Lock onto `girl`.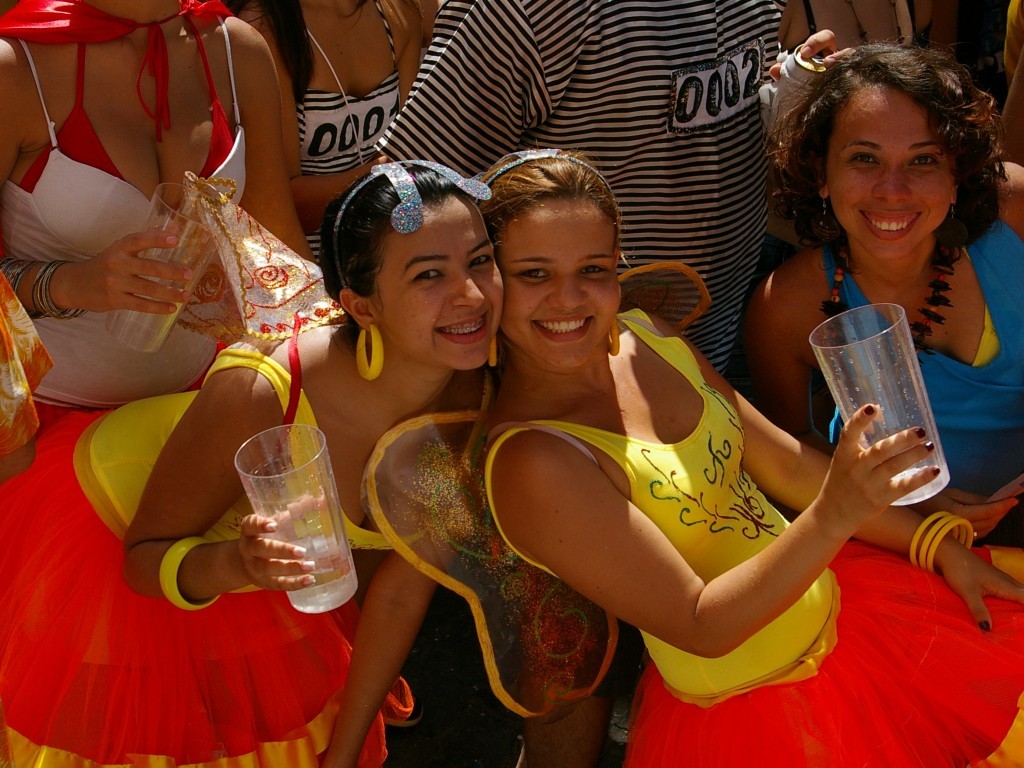
Locked: [481, 142, 1023, 767].
